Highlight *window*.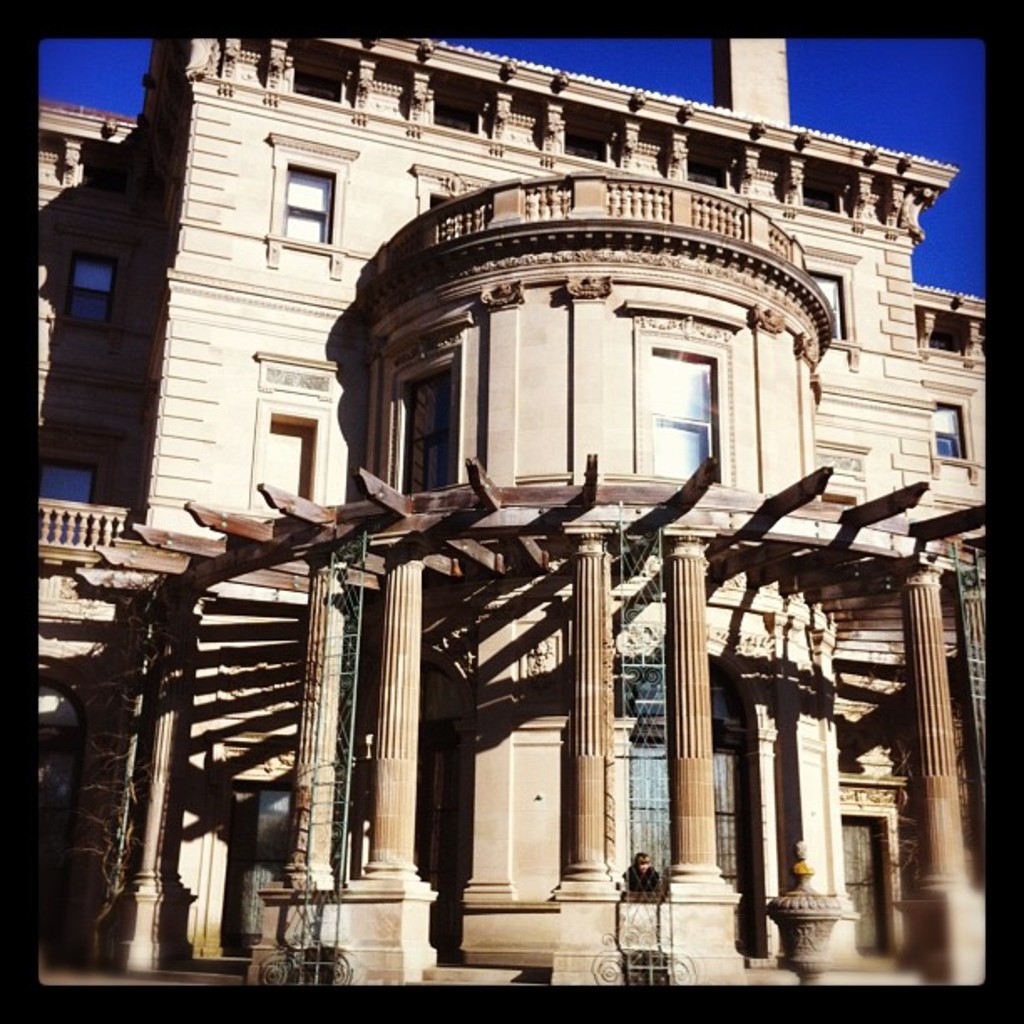
Highlighted region: box(13, 448, 99, 571).
